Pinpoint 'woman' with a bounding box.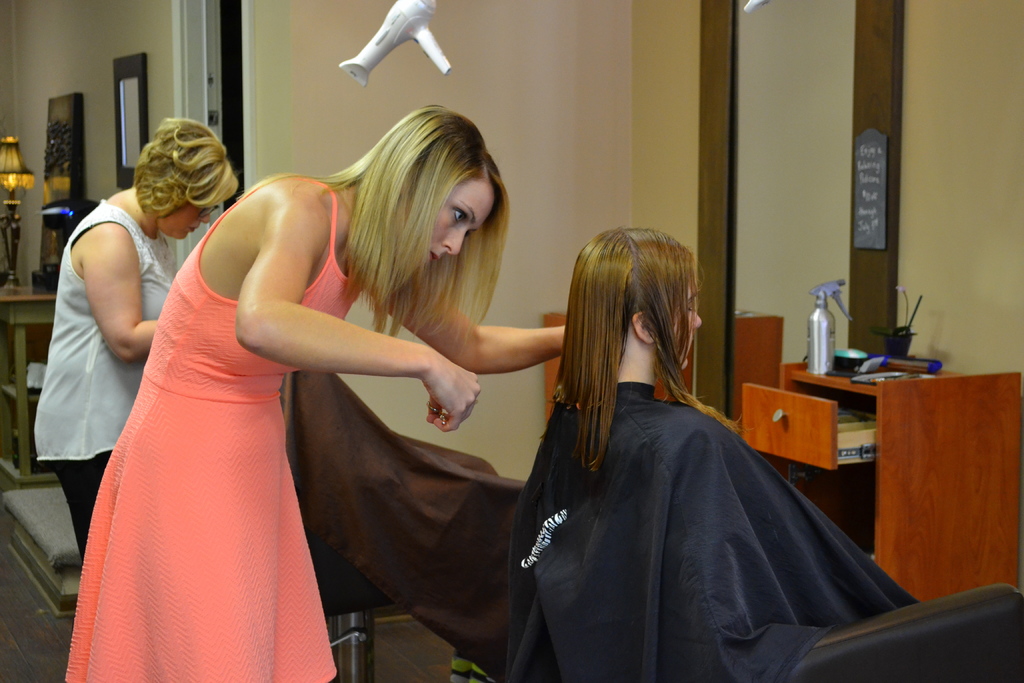
492, 224, 934, 682.
